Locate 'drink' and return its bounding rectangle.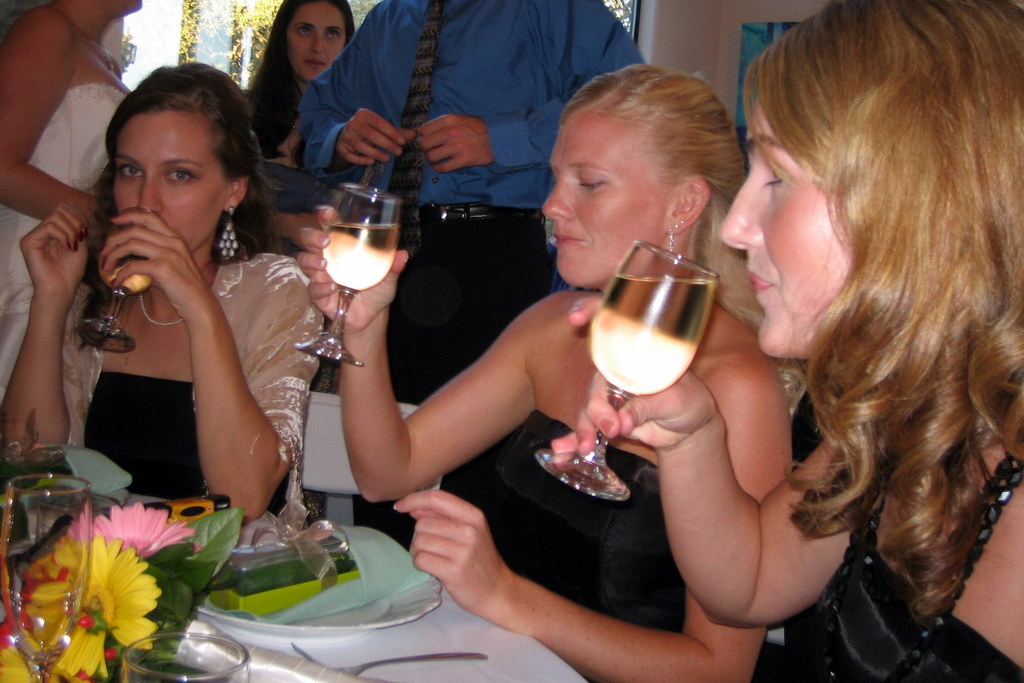
BBox(586, 232, 726, 432).
